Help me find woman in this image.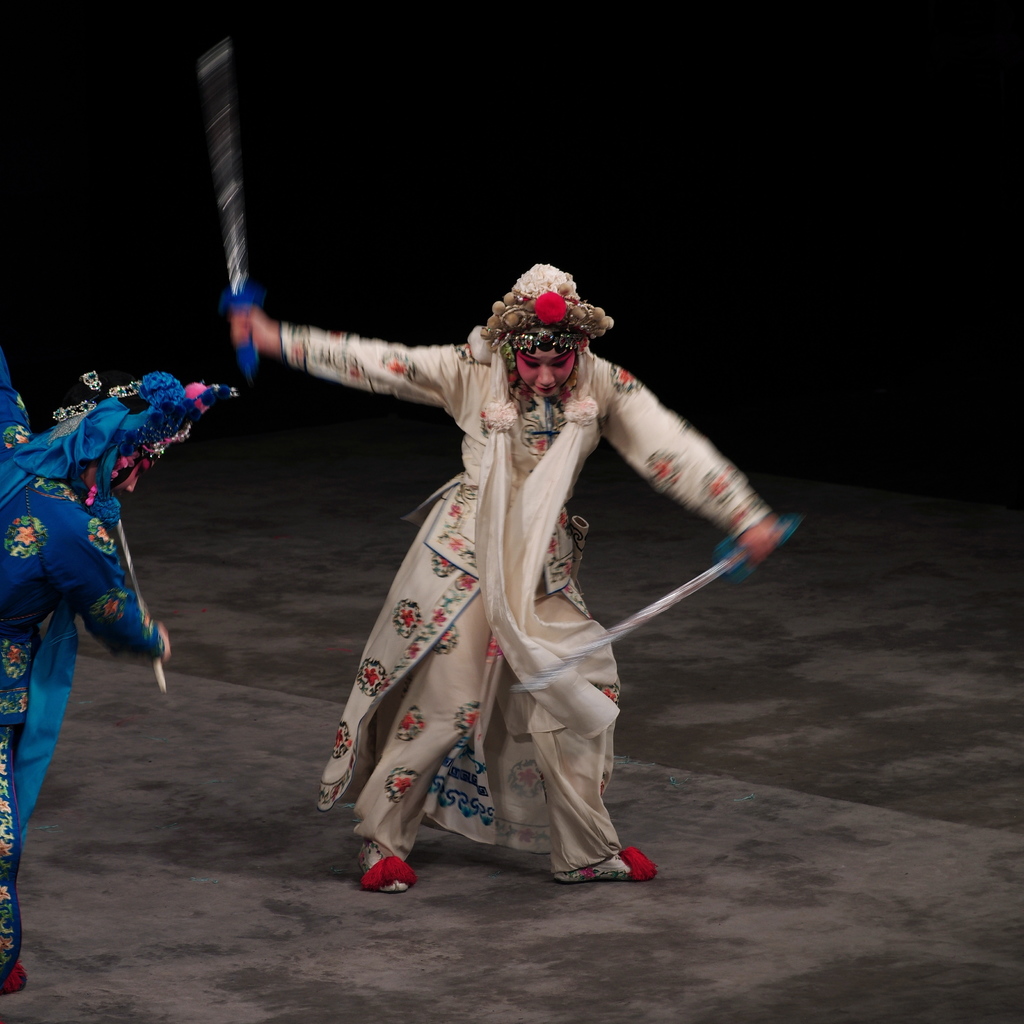
Found it: [x1=309, y1=220, x2=733, y2=915].
